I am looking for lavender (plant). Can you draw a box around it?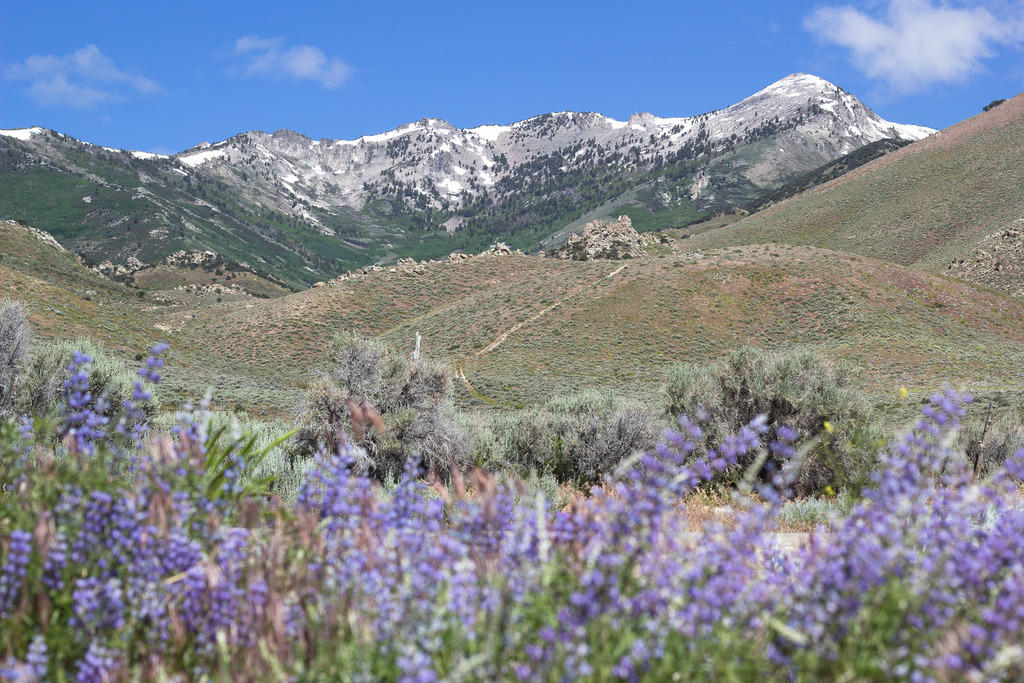
Sure, the bounding box is detection(624, 414, 688, 520).
